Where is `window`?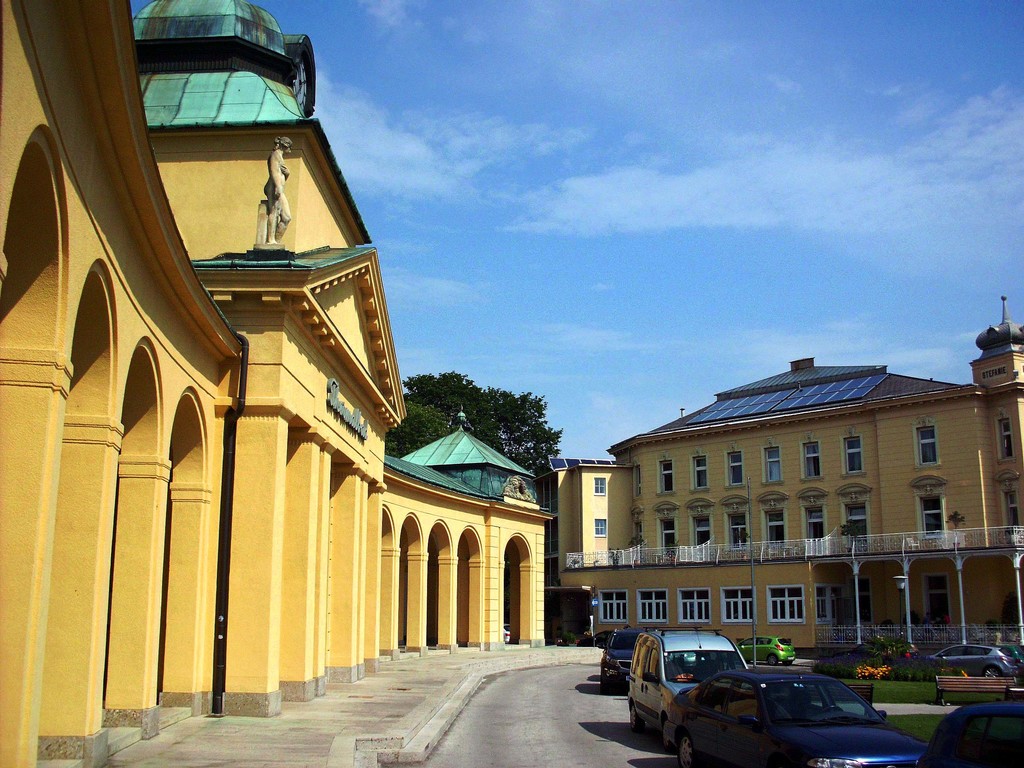
535,474,558,590.
